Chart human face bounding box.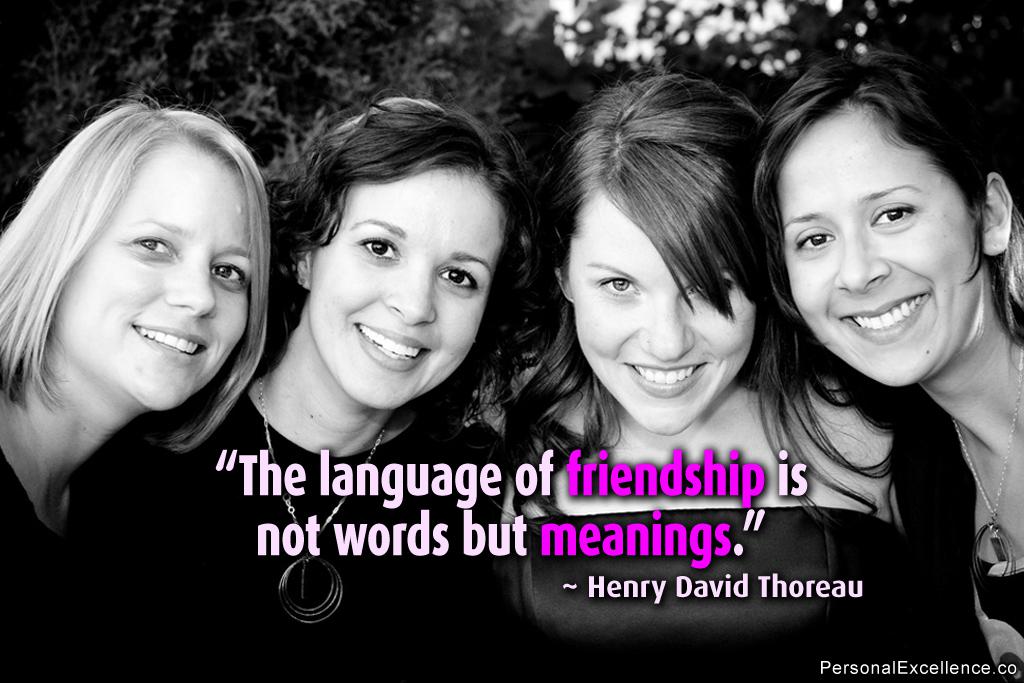
Charted: left=788, top=101, right=987, bottom=389.
